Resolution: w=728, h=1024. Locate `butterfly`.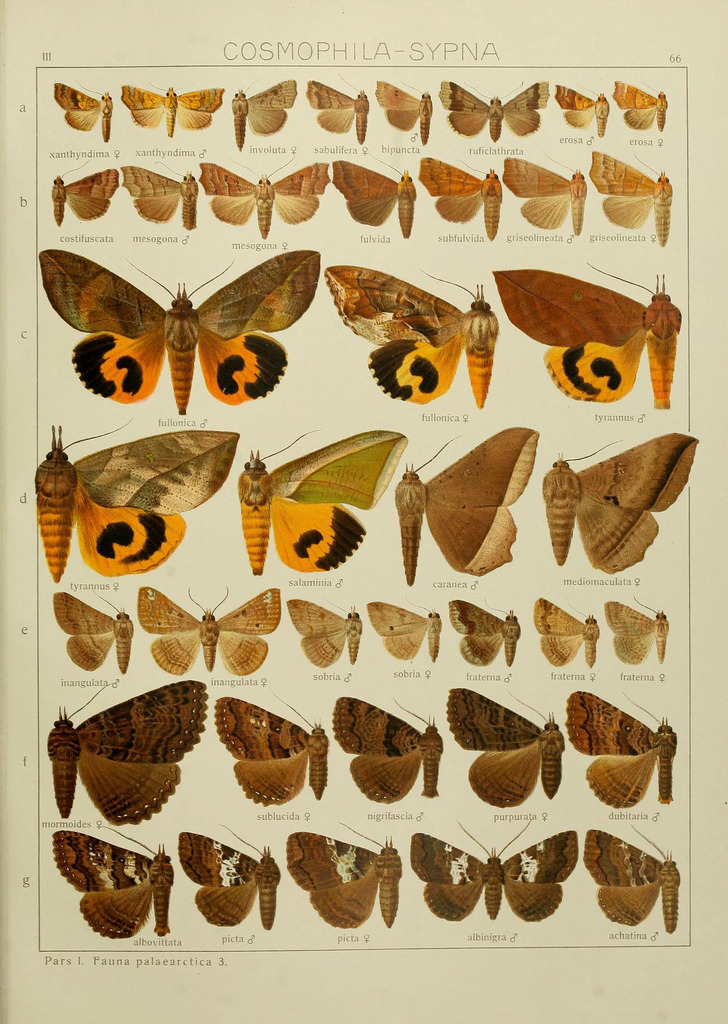
rect(303, 77, 369, 144).
